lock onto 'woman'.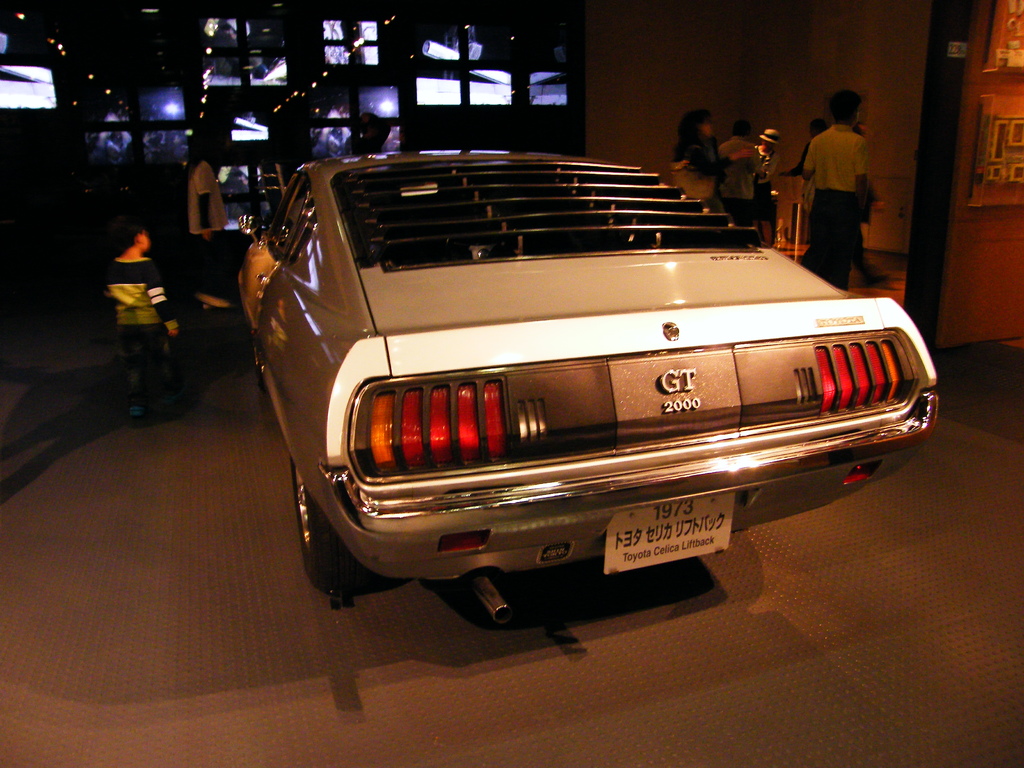
Locked: l=671, t=109, r=753, b=216.
